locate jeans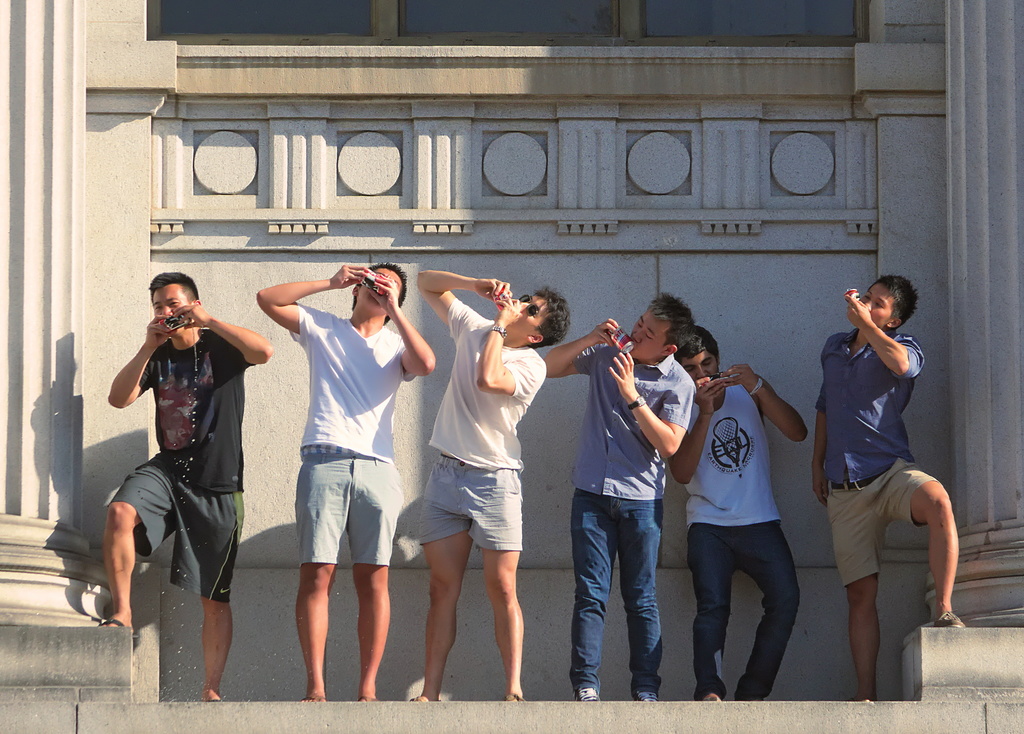
{"left": 693, "top": 525, "right": 801, "bottom": 699}
